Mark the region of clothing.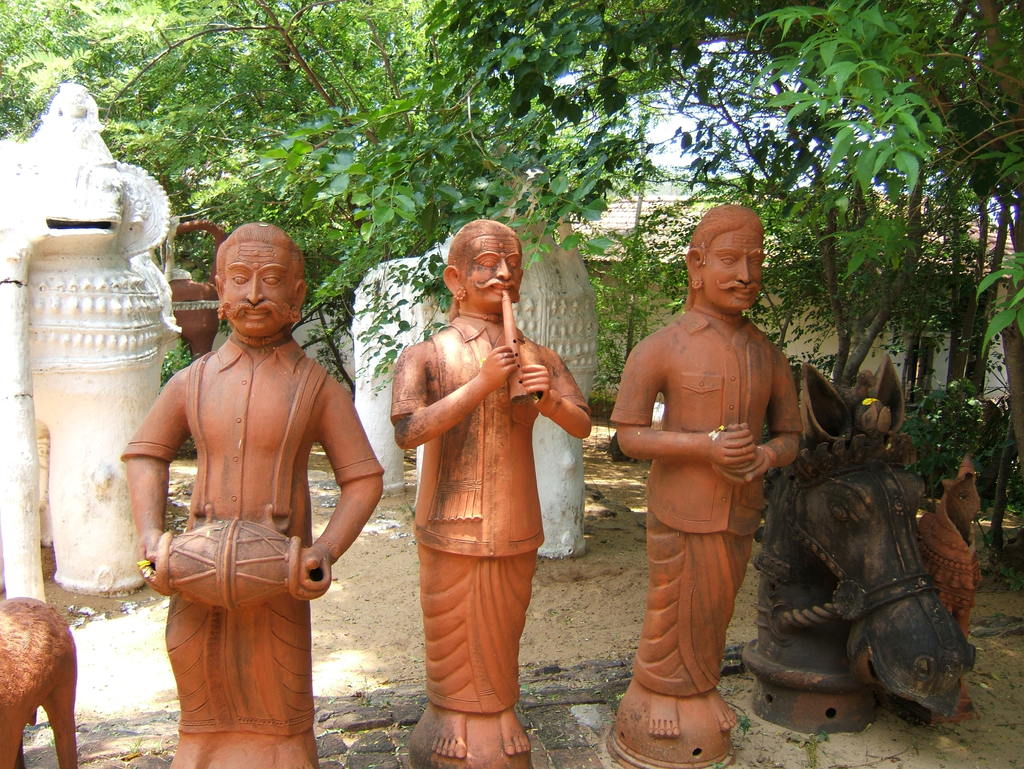
Region: <bbox>388, 325, 591, 711</bbox>.
